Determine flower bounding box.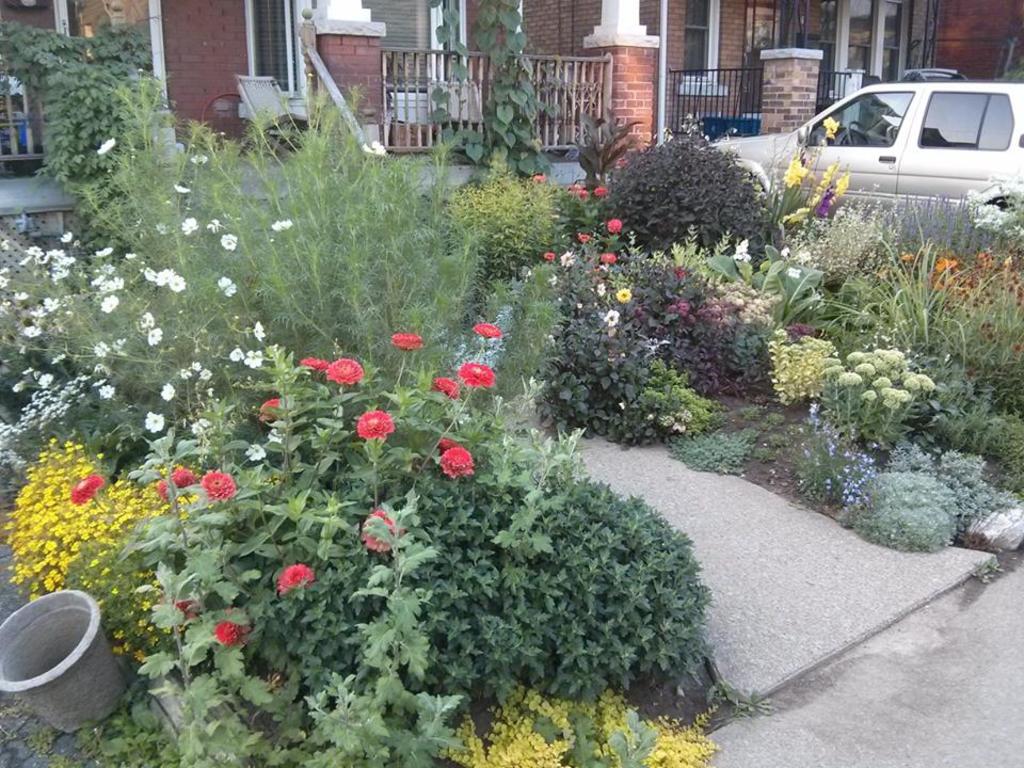
Determined: (x1=97, y1=134, x2=116, y2=156).
